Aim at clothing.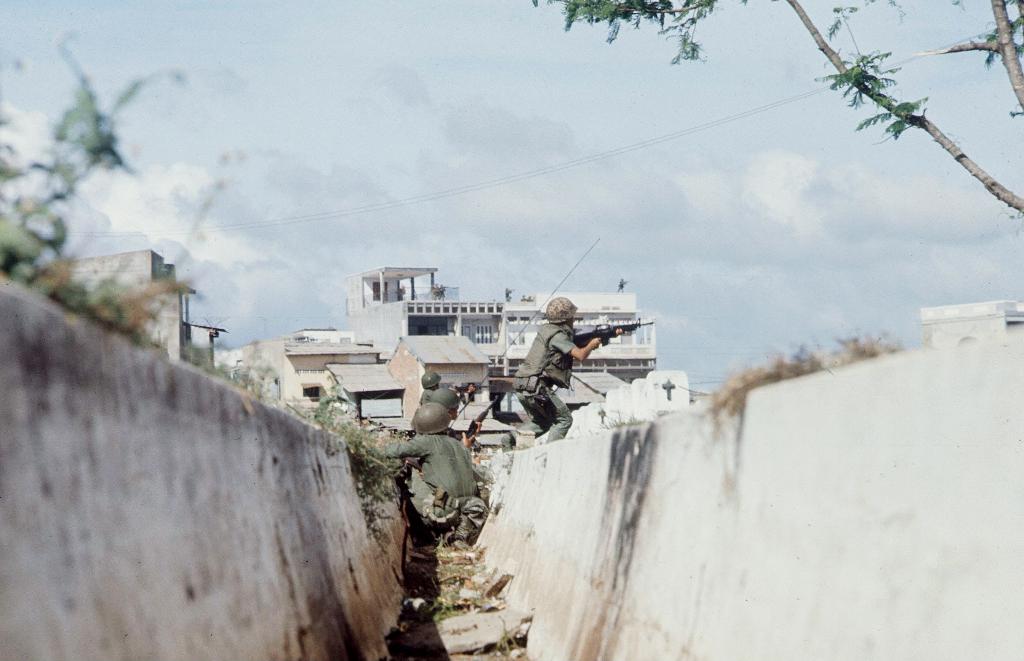
Aimed at 508:319:571:447.
